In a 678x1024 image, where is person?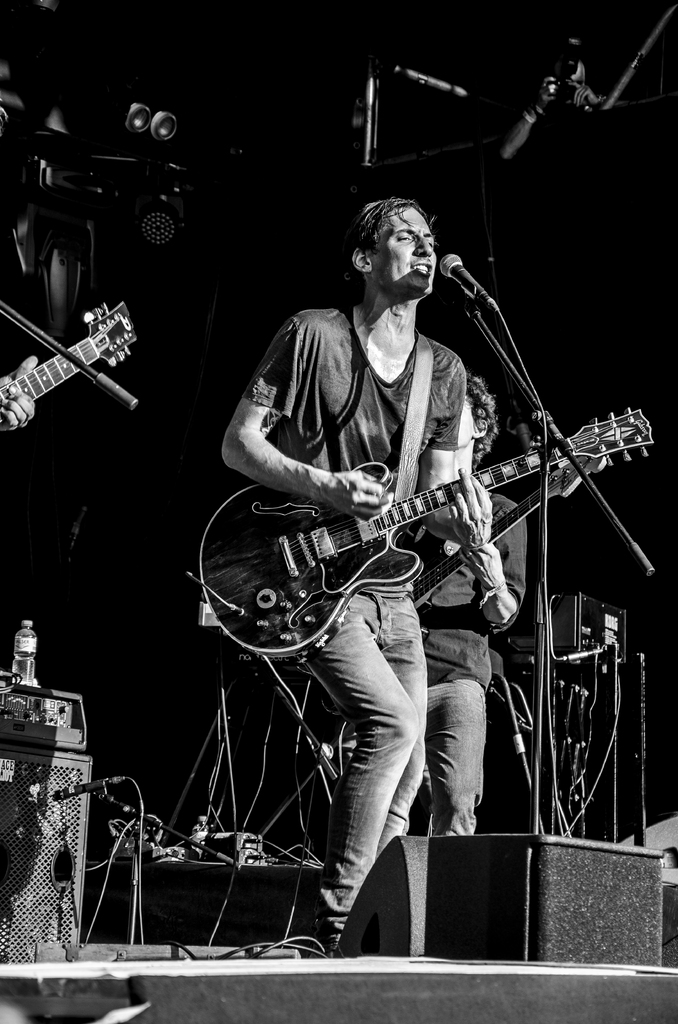
{"left": 375, "top": 385, "right": 541, "bottom": 899}.
